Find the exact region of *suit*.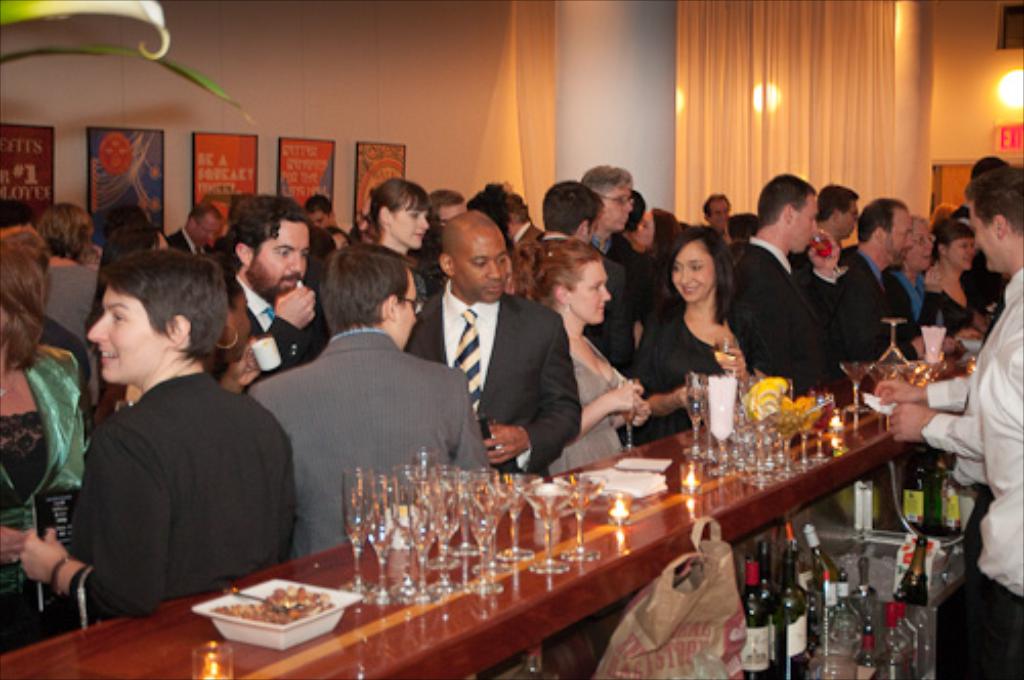
Exact region: {"x1": 592, "y1": 236, "x2": 649, "y2": 326}.
